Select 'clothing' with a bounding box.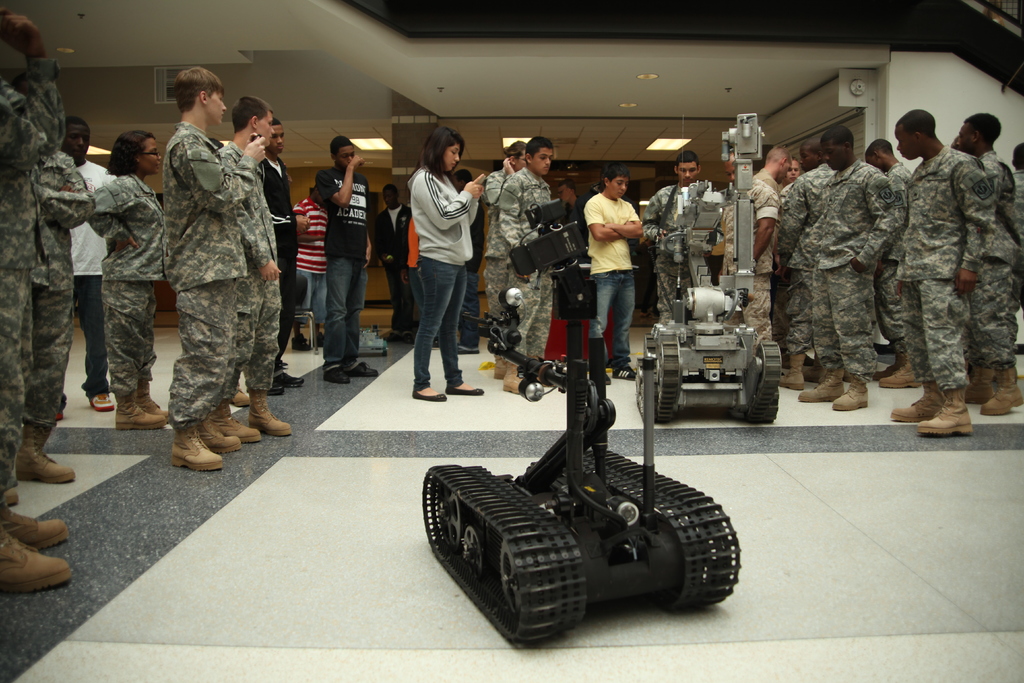
35:152:93:450.
